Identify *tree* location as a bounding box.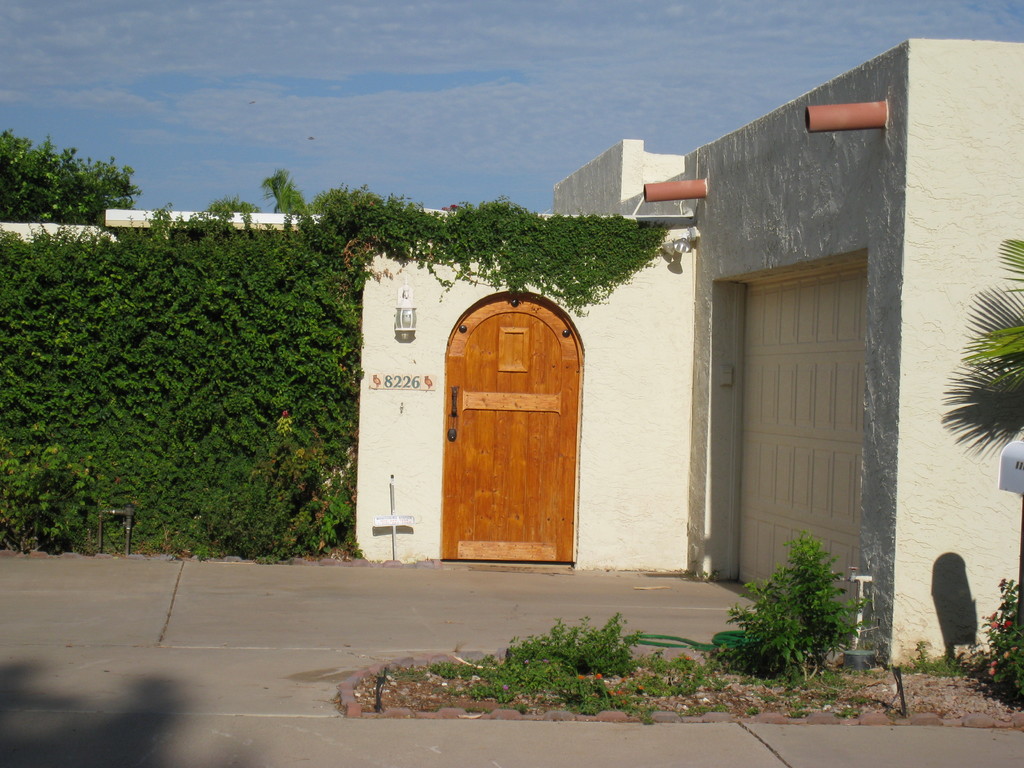
(12, 132, 123, 220).
